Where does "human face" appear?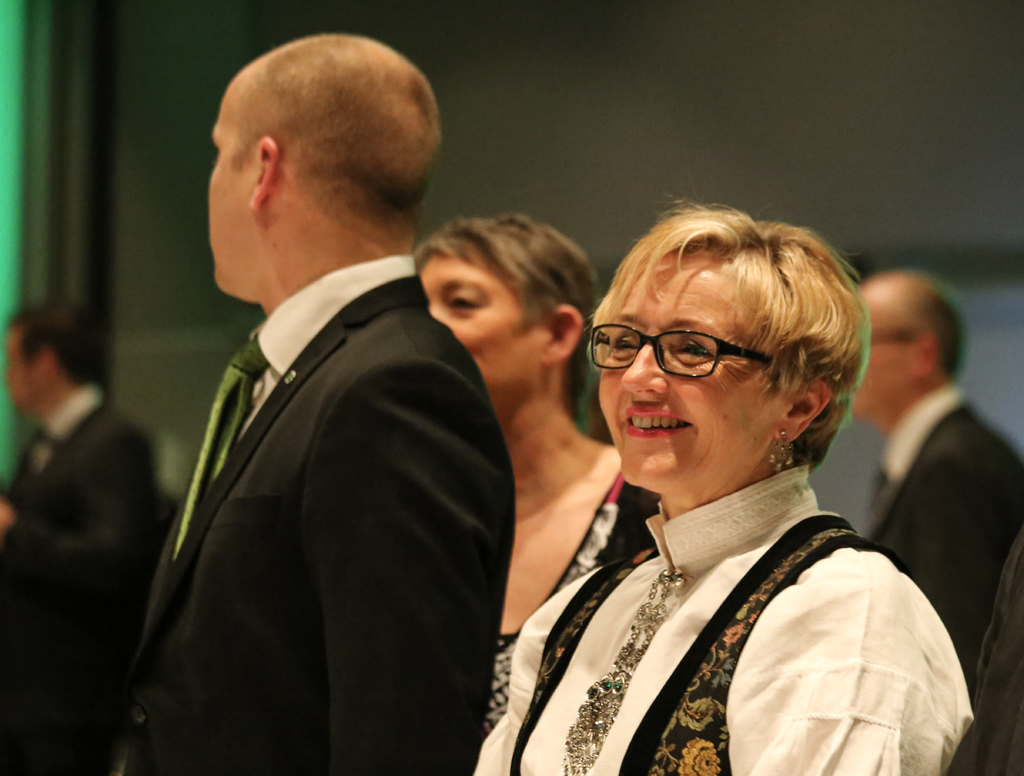
Appears at l=208, t=101, r=255, b=286.
